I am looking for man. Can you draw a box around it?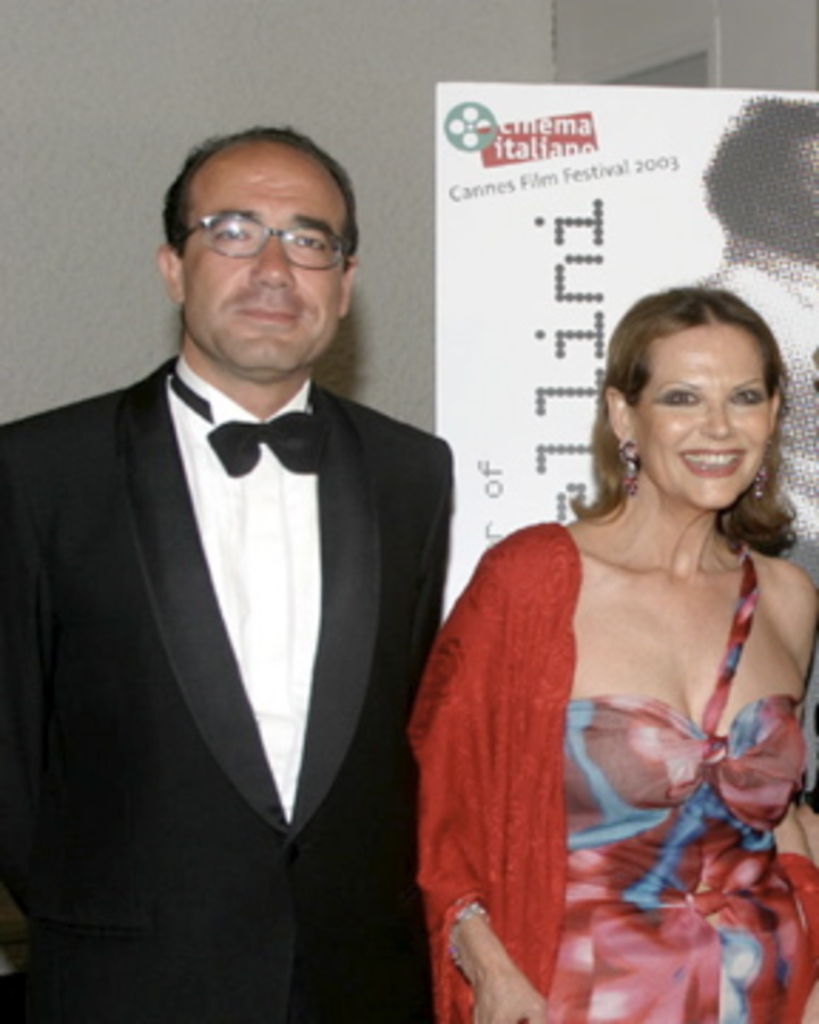
Sure, the bounding box is [x1=0, y1=122, x2=455, y2=1021].
